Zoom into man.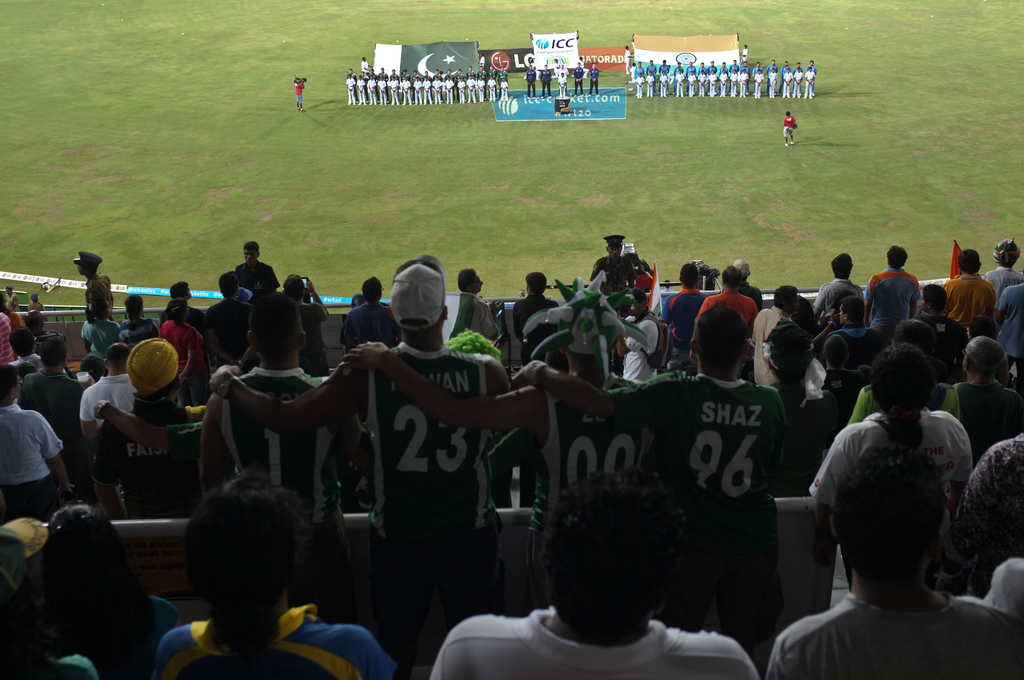
Zoom target: rect(572, 60, 584, 95).
